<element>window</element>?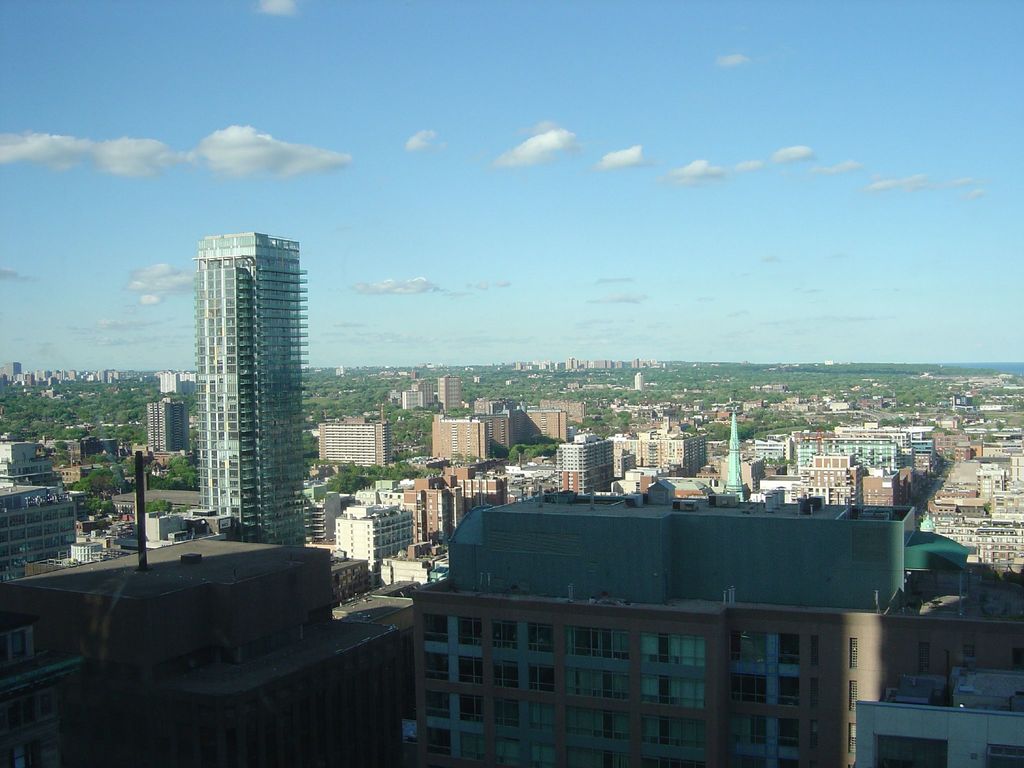
l=488, t=618, r=515, b=650
